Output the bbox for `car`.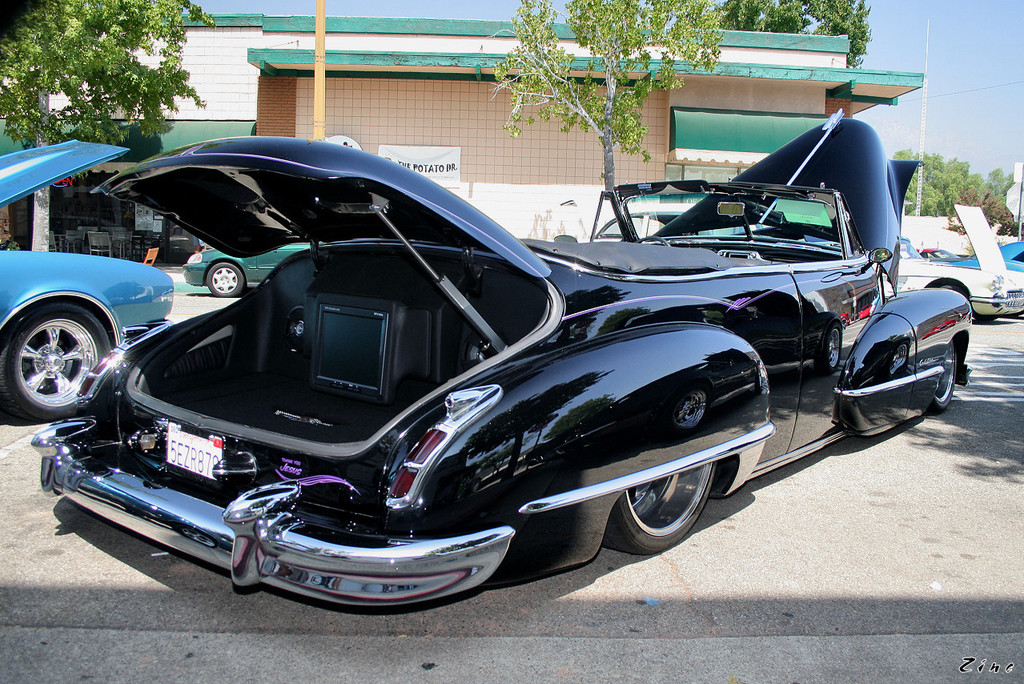
184 241 311 294.
